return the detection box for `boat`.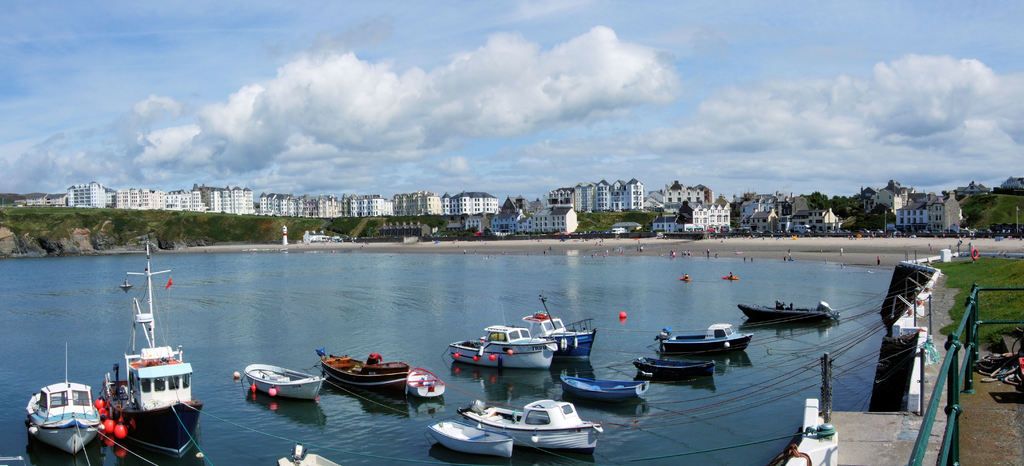
(456, 392, 601, 458).
